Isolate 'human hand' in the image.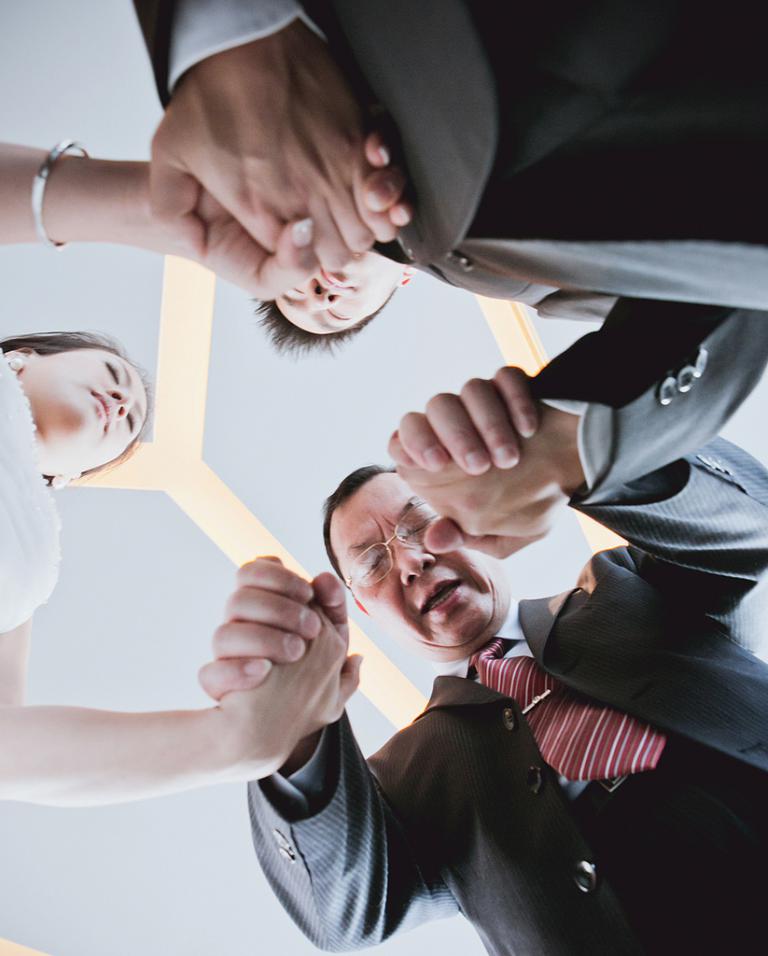
Isolated region: pyautogui.locateOnScreen(384, 365, 538, 555).
